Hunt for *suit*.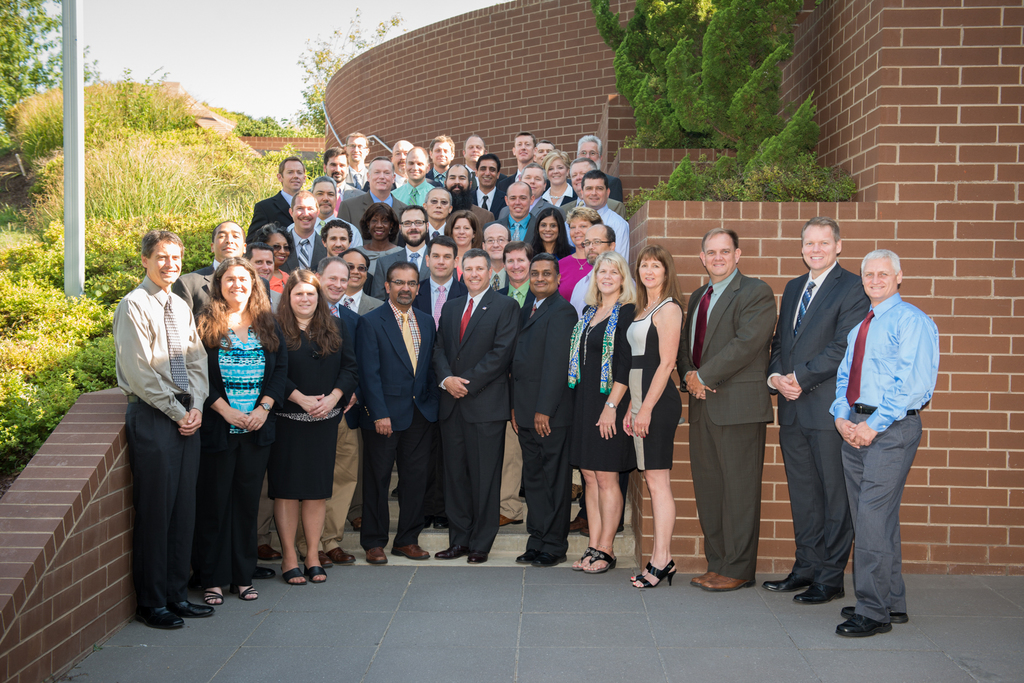
Hunted down at x1=341 y1=287 x2=379 y2=315.
